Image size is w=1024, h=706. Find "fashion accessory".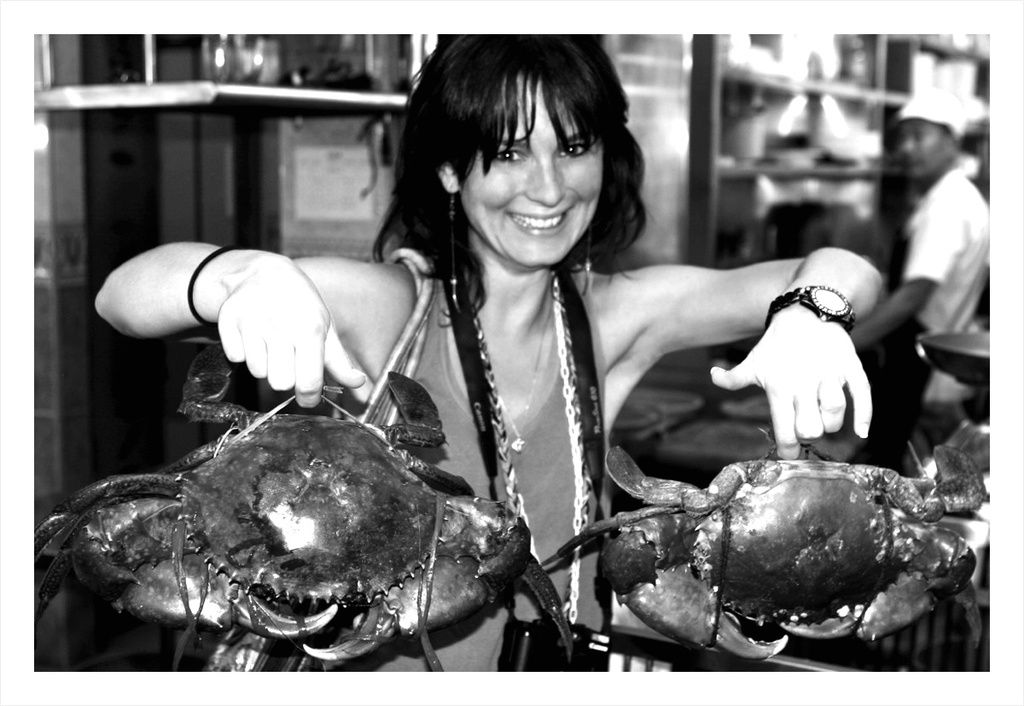
rect(767, 284, 858, 329).
